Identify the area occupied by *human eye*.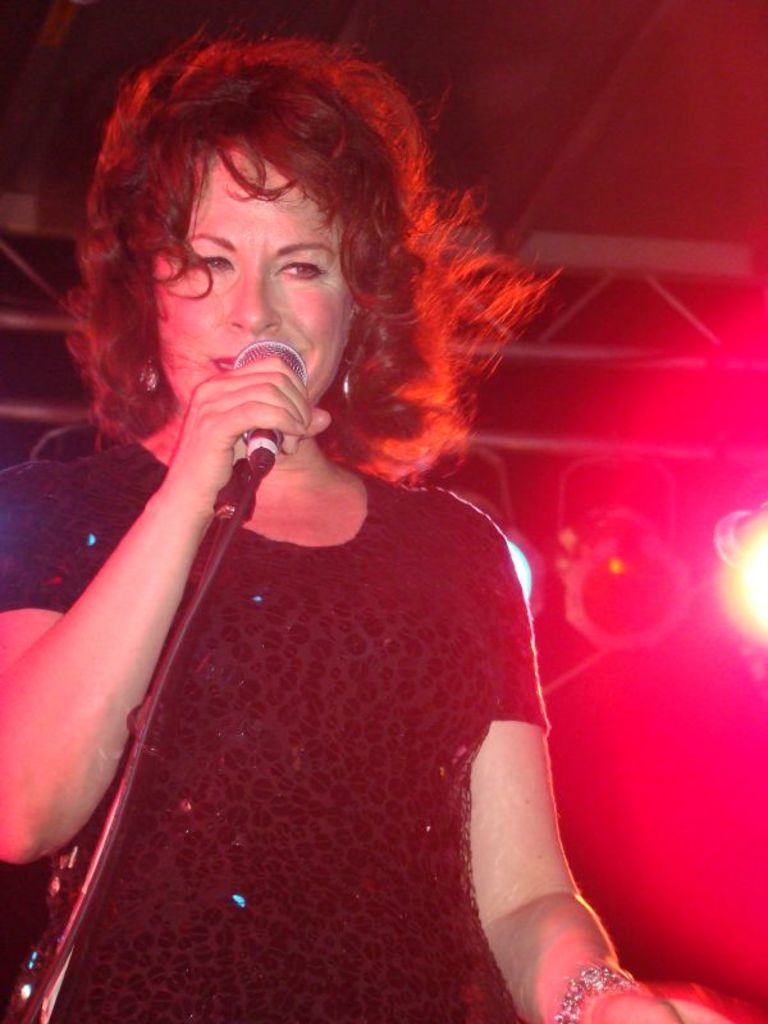
Area: 270/247/323/285.
